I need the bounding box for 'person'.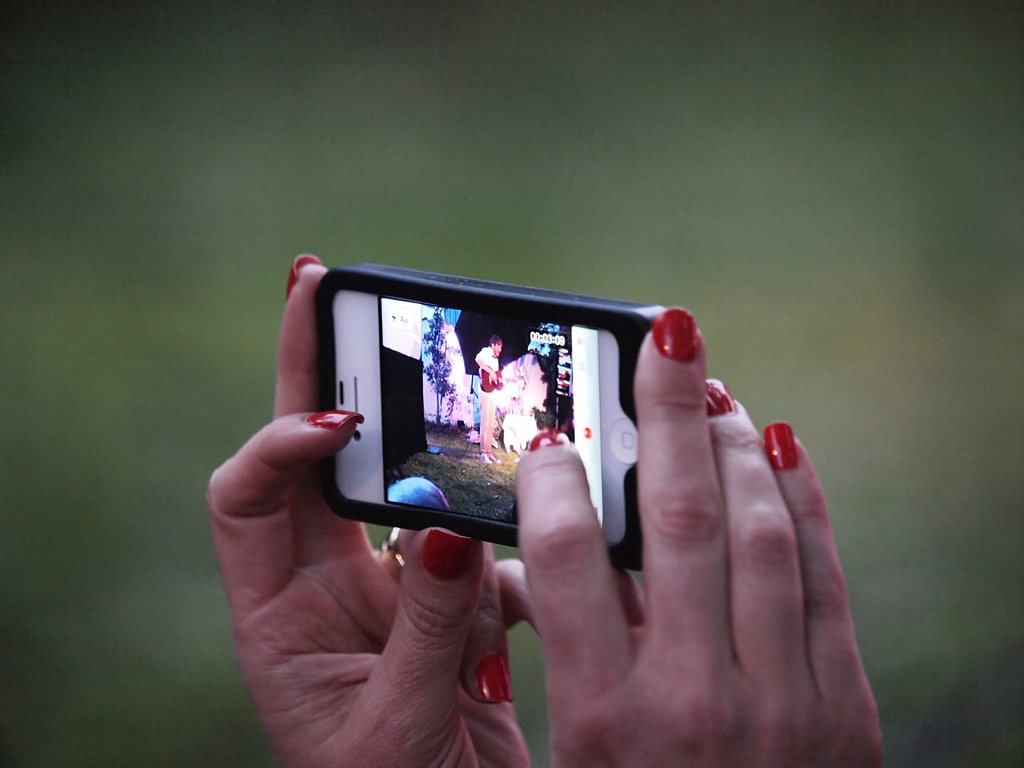
Here it is: x1=197 y1=246 x2=888 y2=767.
